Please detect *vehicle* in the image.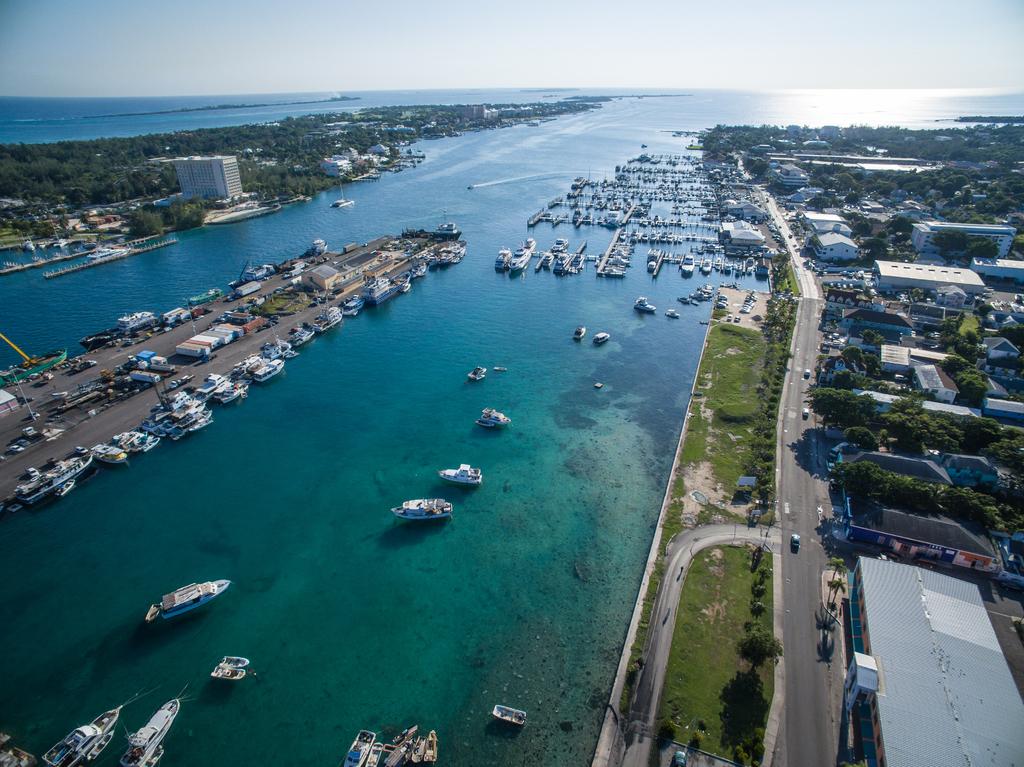
select_region(492, 703, 527, 727).
